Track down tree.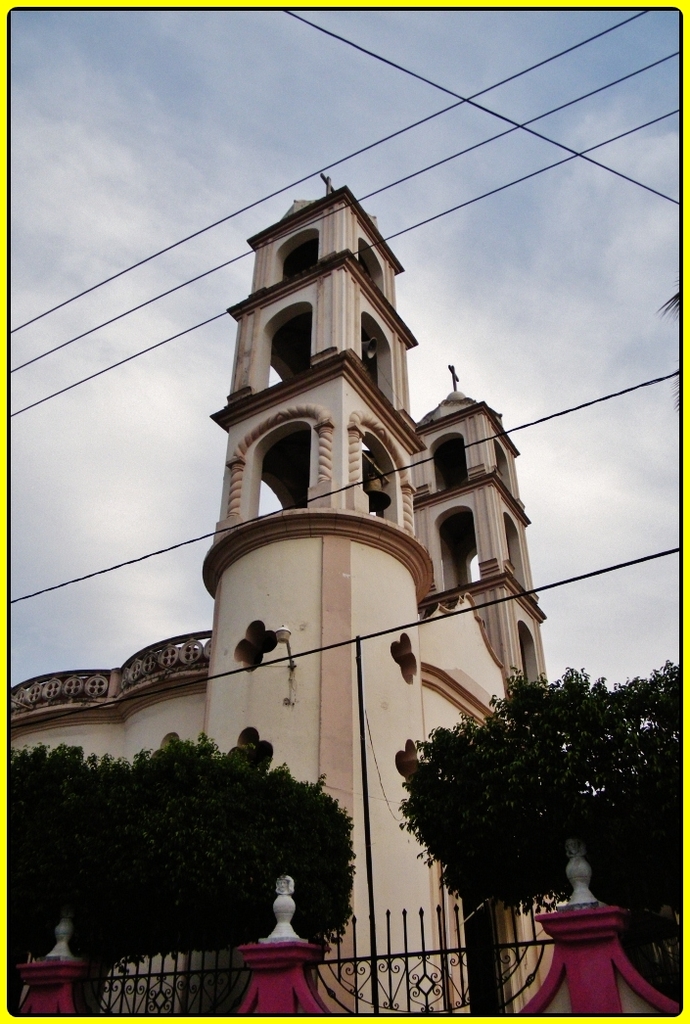
Tracked to 395 666 688 928.
